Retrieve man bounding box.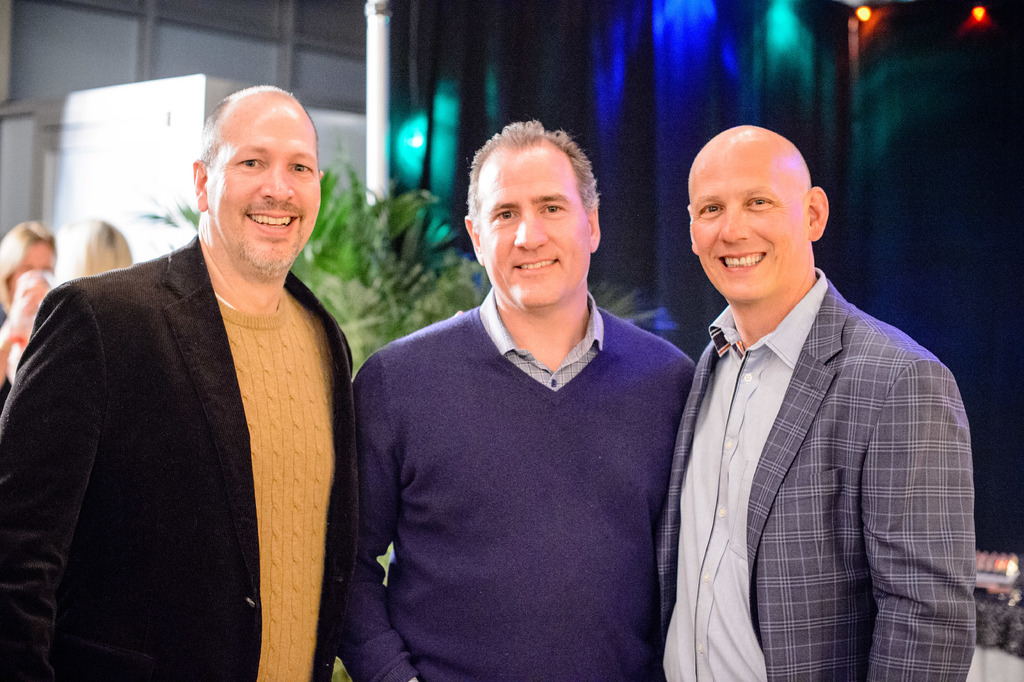
Bounding box: left=13, top=67, right=390, bottom=671.
